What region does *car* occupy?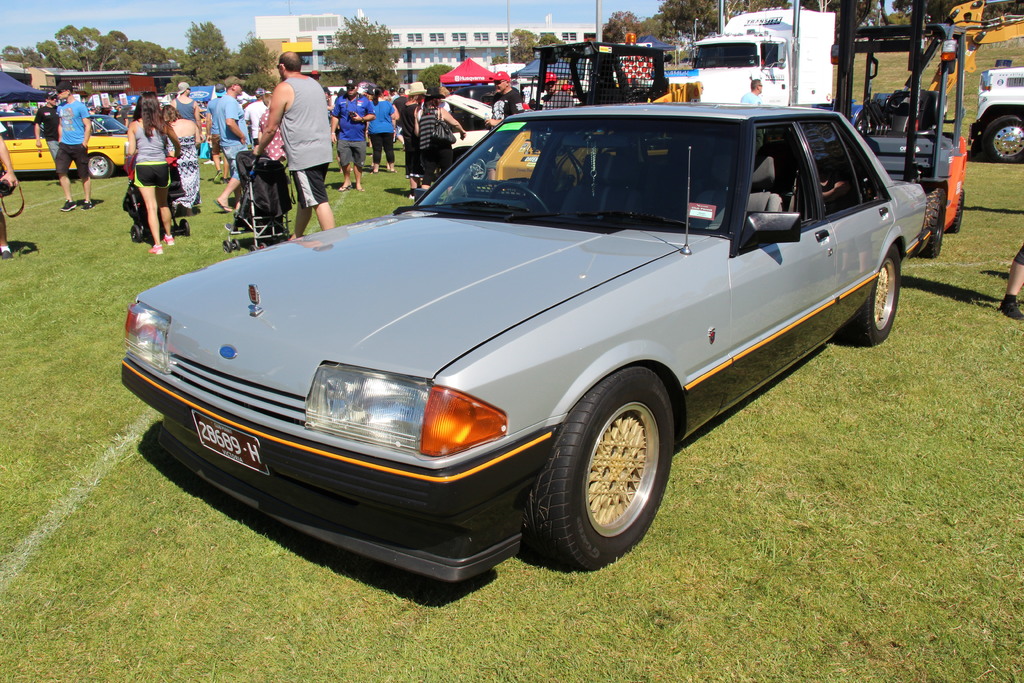
locate(1, 115, 130, 180).
